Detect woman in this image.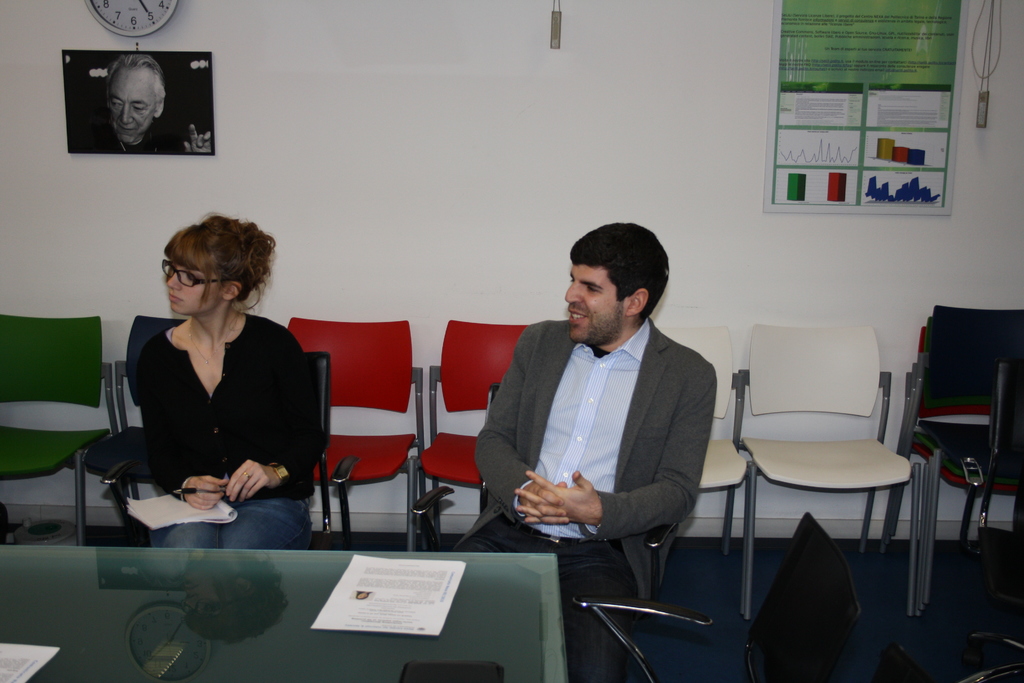
Detection: 111, 201, 319, 559.
